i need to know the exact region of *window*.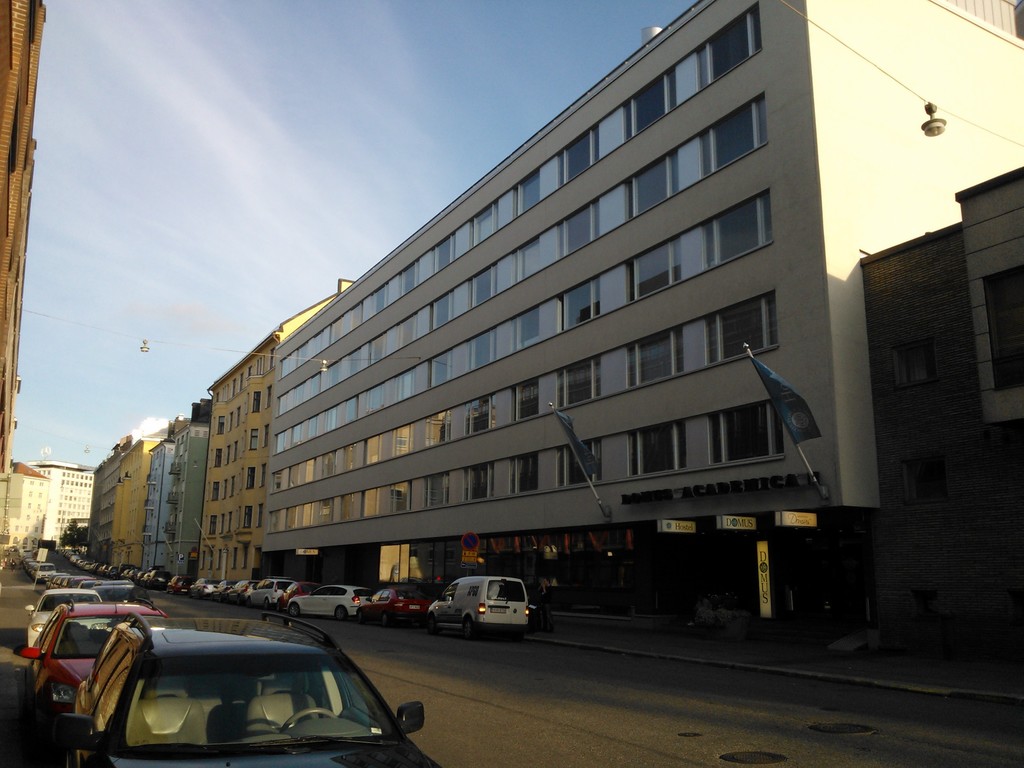
Region: [x1=339, y1=493, x2=353, y2=517].
